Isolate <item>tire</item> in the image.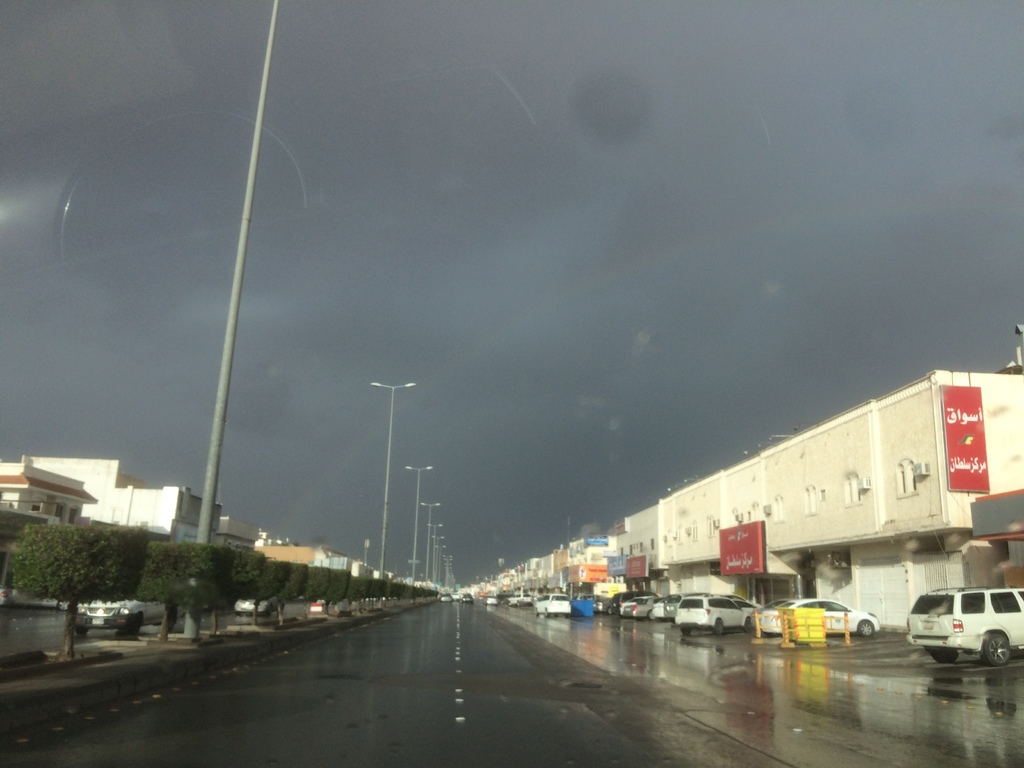
Isolated region: (563,614,573,618).
